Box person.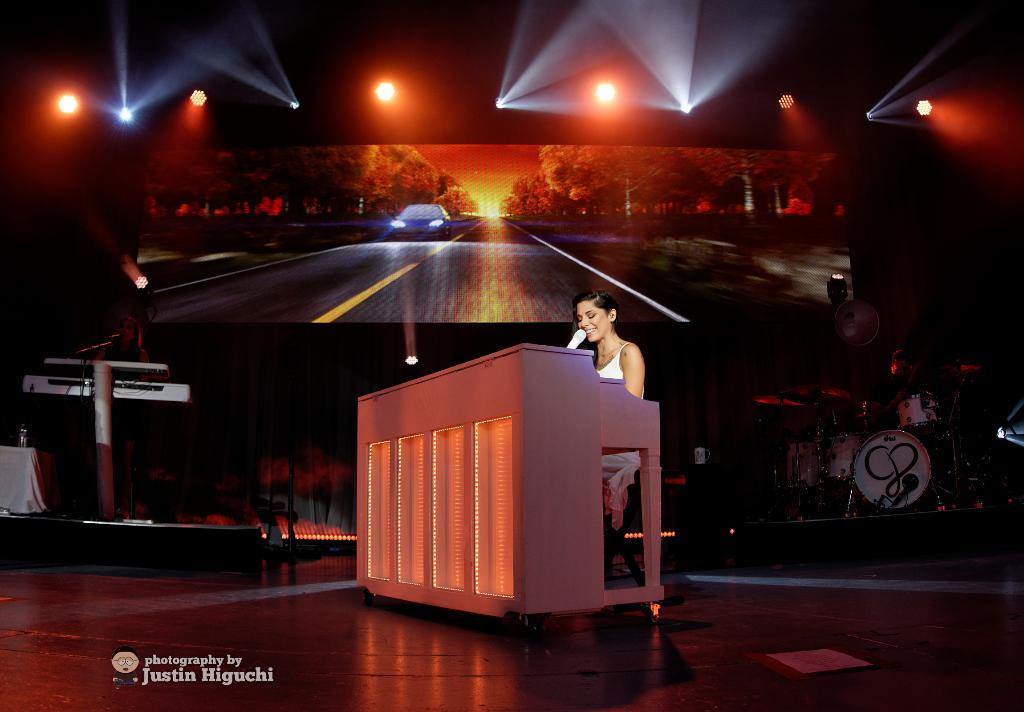
<box>104,312,161,518</box>.
